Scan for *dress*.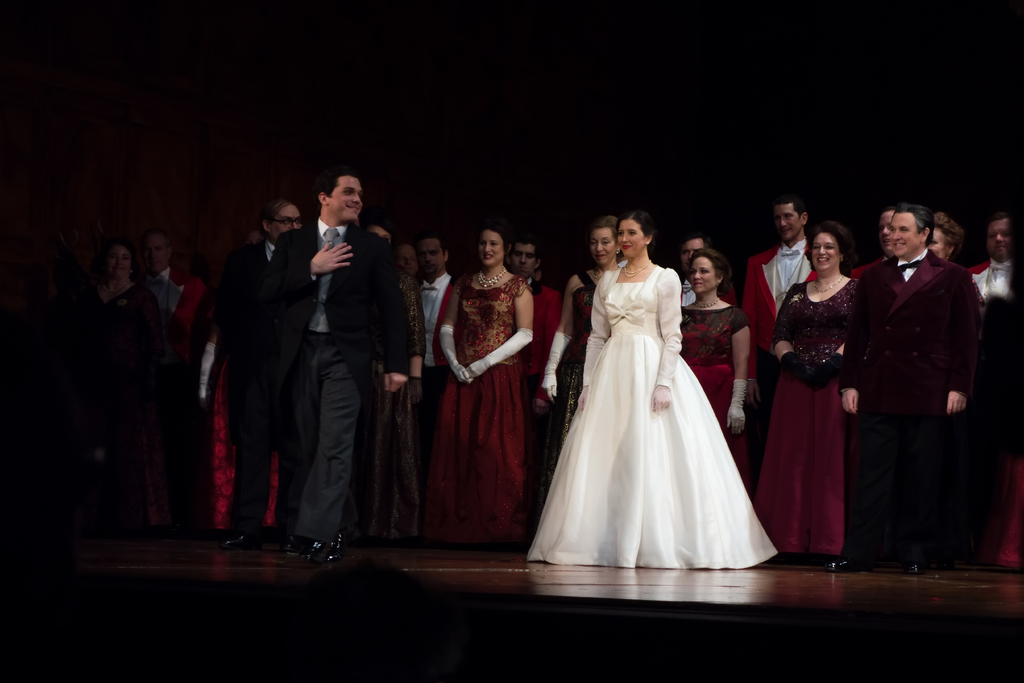
Scan result: <box>676,295,775,527</box>.
